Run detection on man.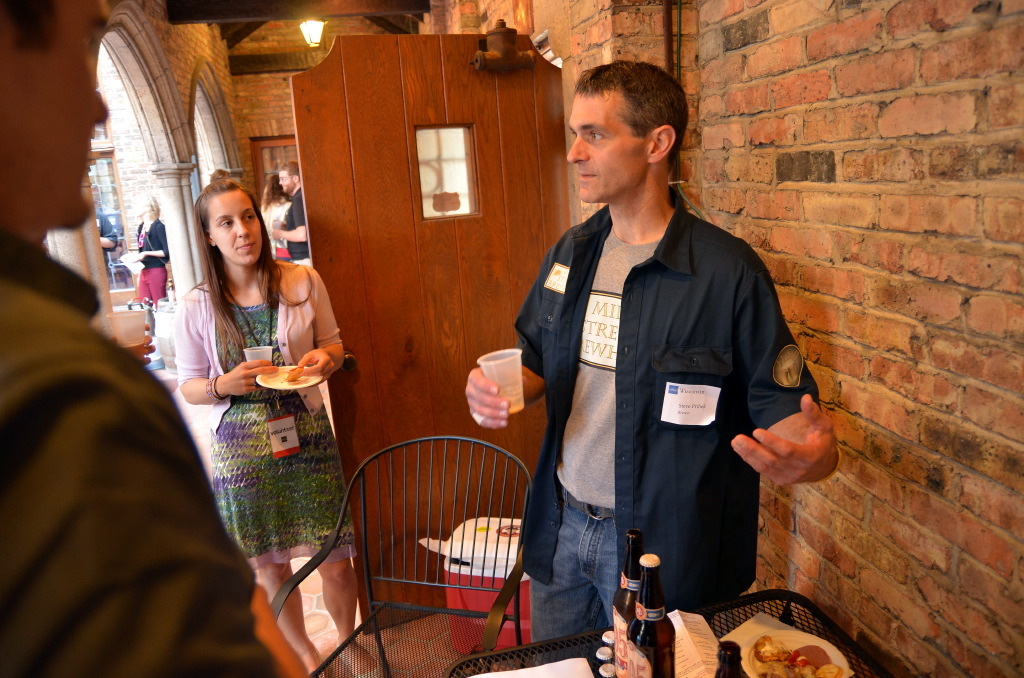
Result: <bbox>92, 216, 119, 275</bbox>.
